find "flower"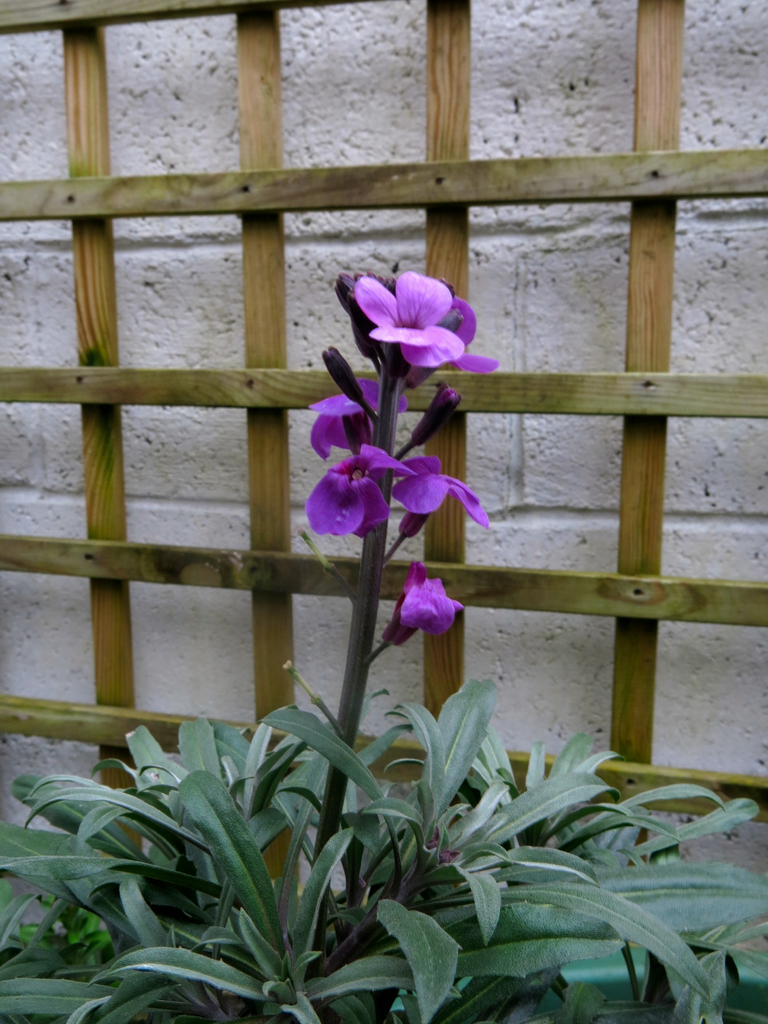
detection(451, 294, 503, 369)
